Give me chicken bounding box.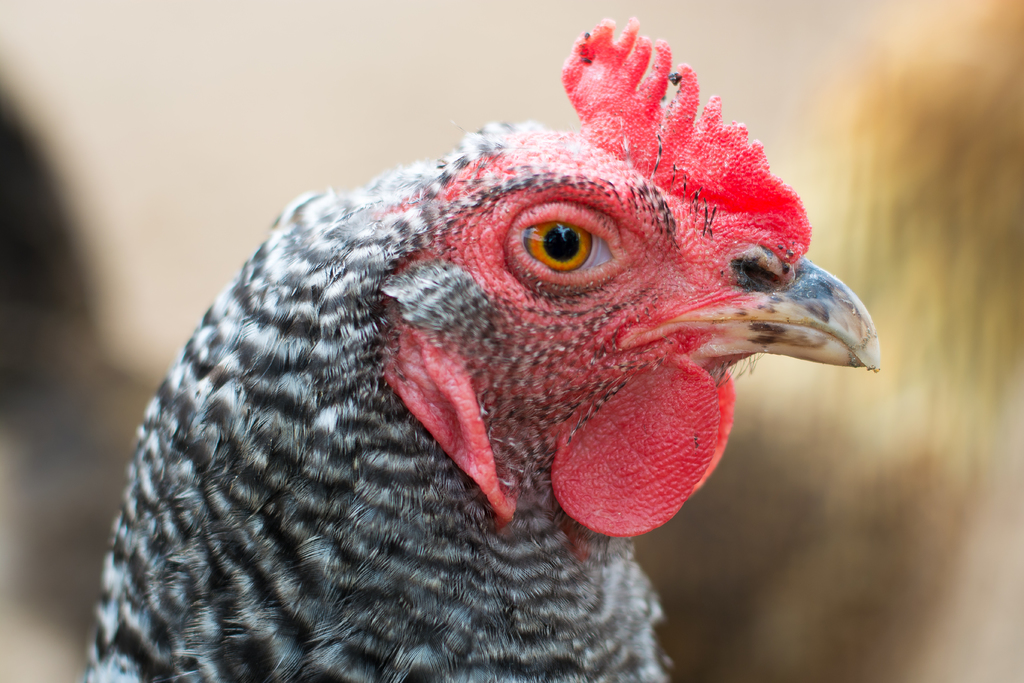
bbox=(38, 29, 886, 682).
